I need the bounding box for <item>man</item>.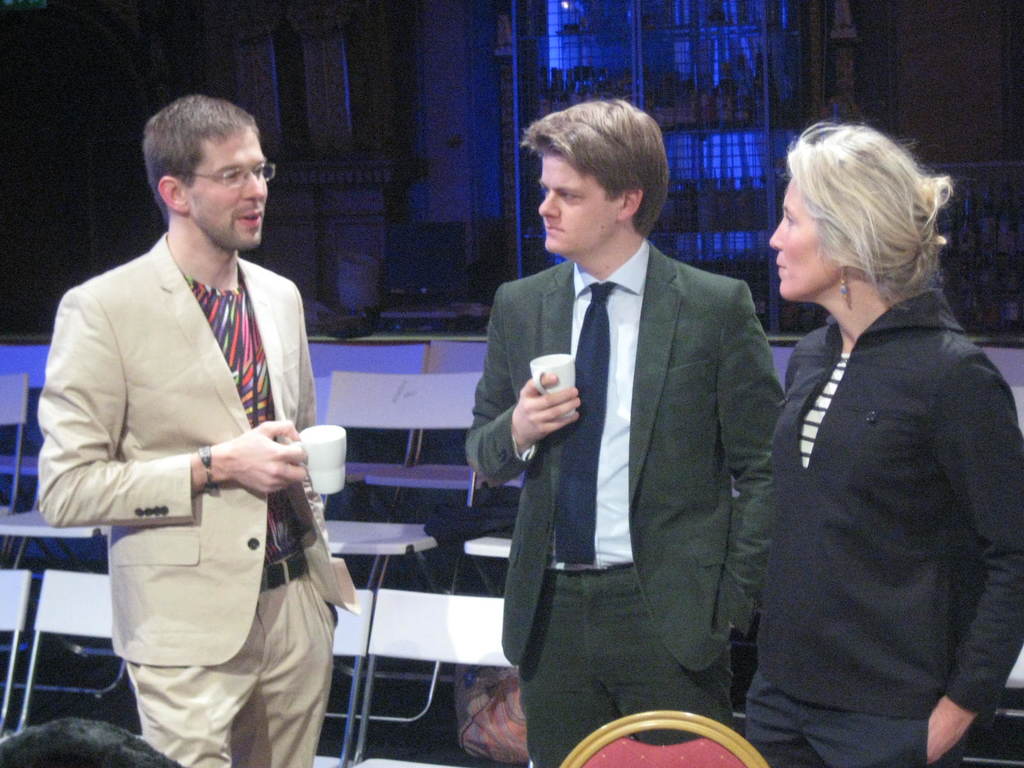
Here it is: (left=463, top=104, right=785, bottom=767).
